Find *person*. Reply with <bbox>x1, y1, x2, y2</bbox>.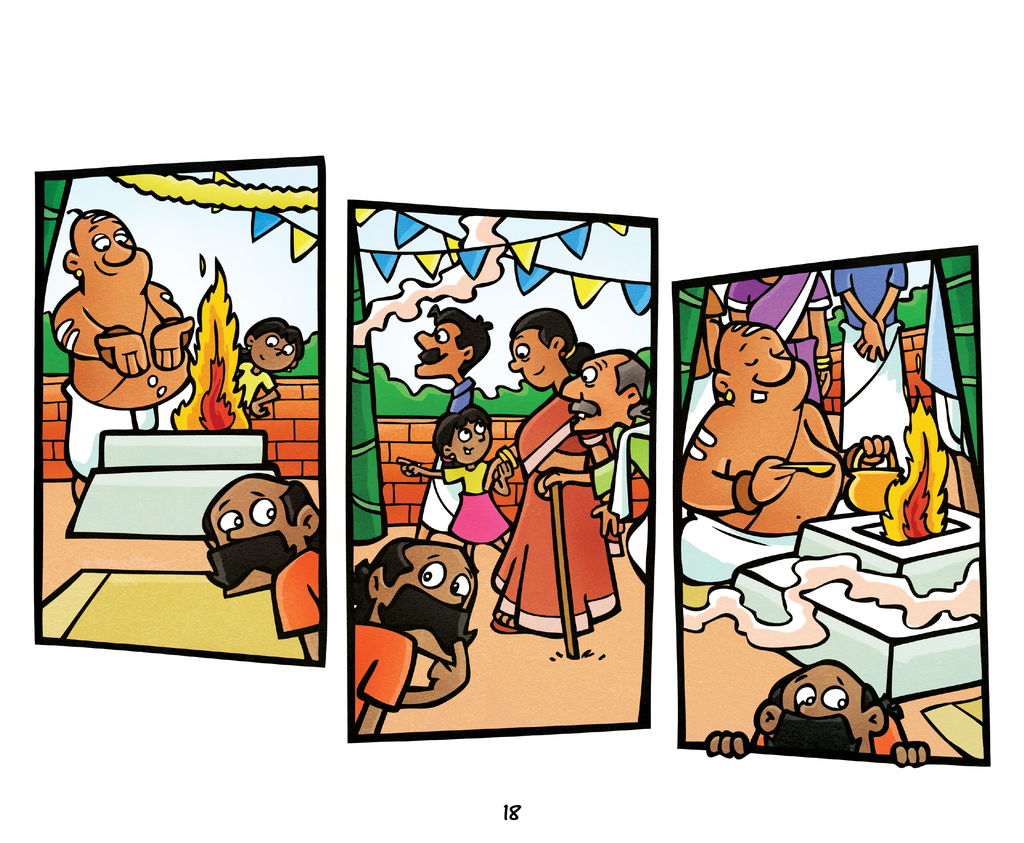
<bbox>53, 206, 193, 500</bbox>.
